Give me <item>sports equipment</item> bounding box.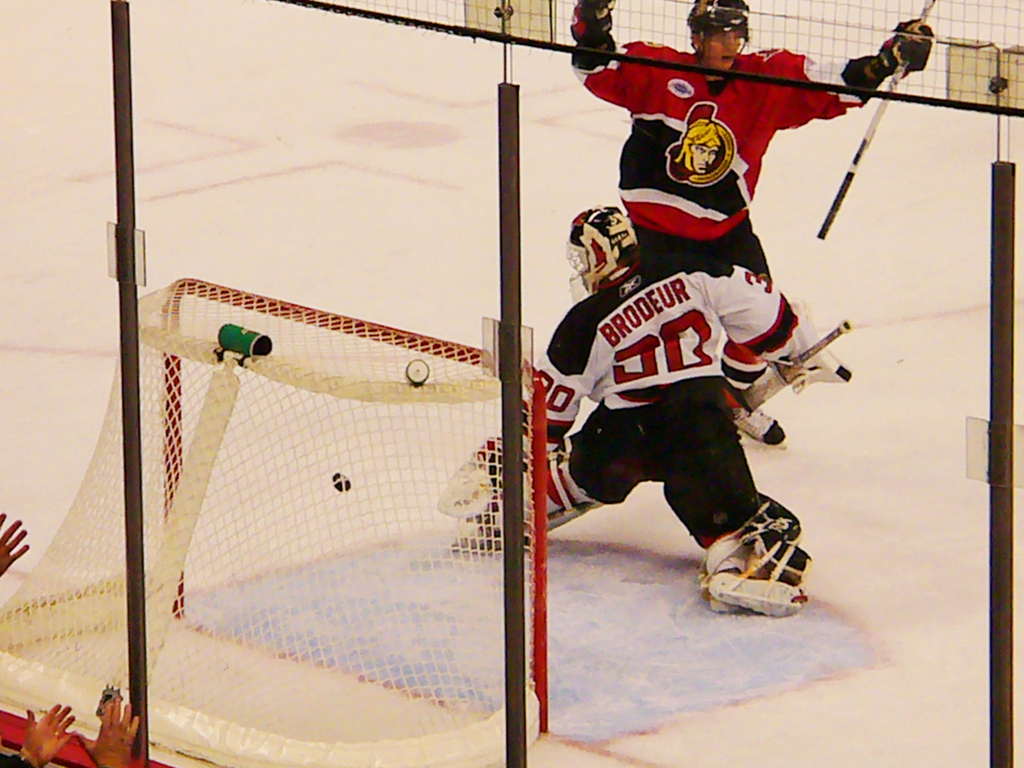
x1=707, y1=491, x2=813, y2=619.
